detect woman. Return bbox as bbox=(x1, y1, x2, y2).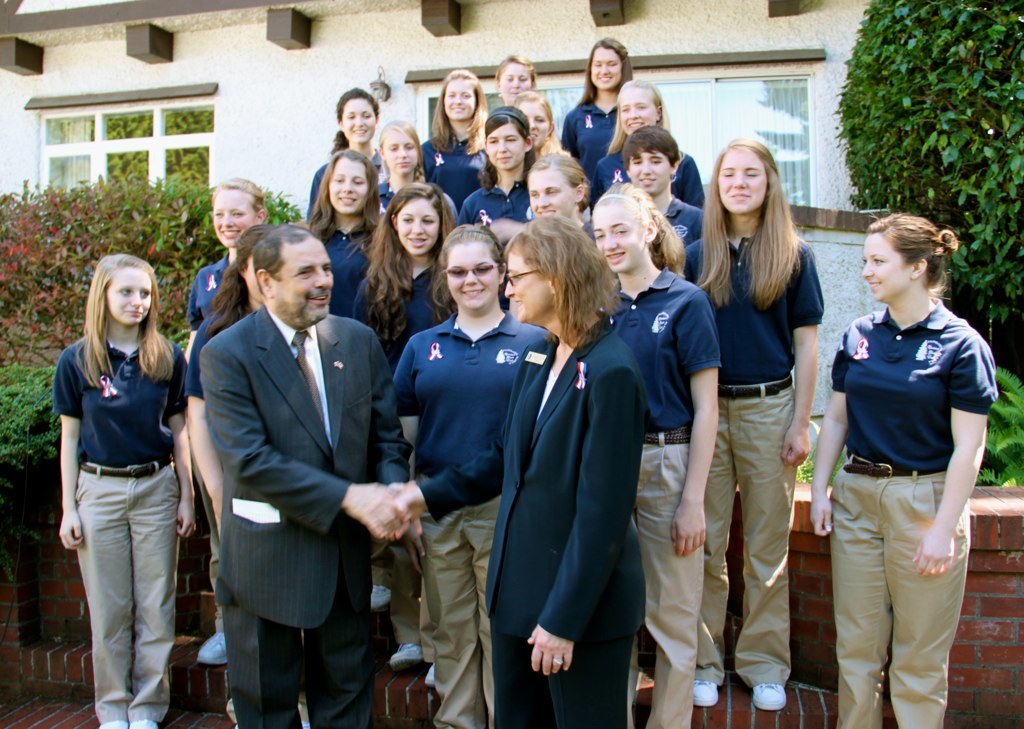
bbox=(59, 254, 196, 728).
